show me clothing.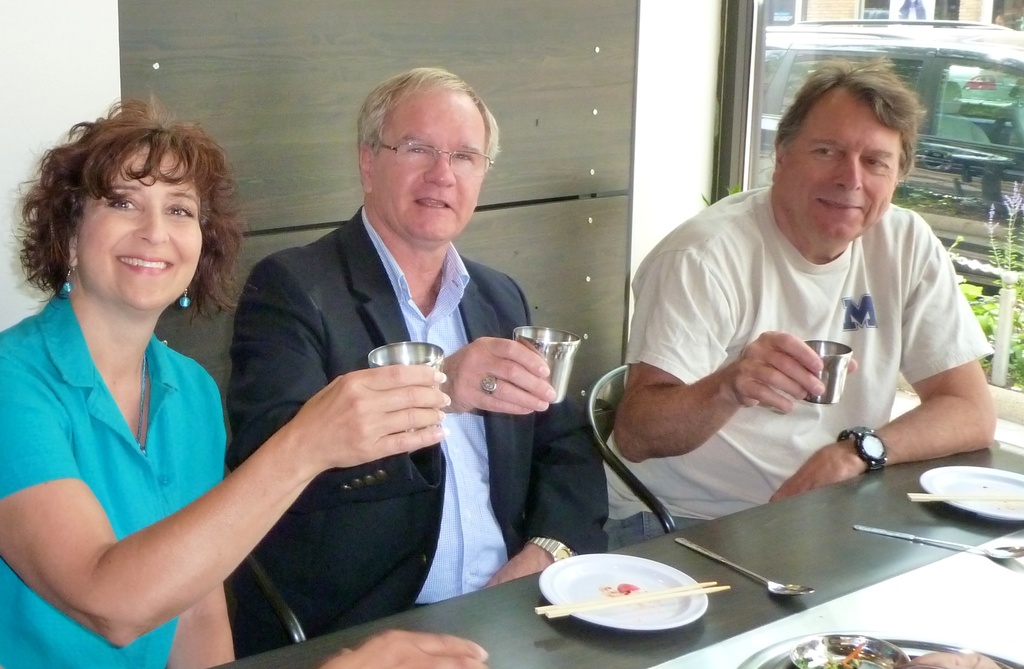
clothing is here: rect(632, 149, 996, 505).
